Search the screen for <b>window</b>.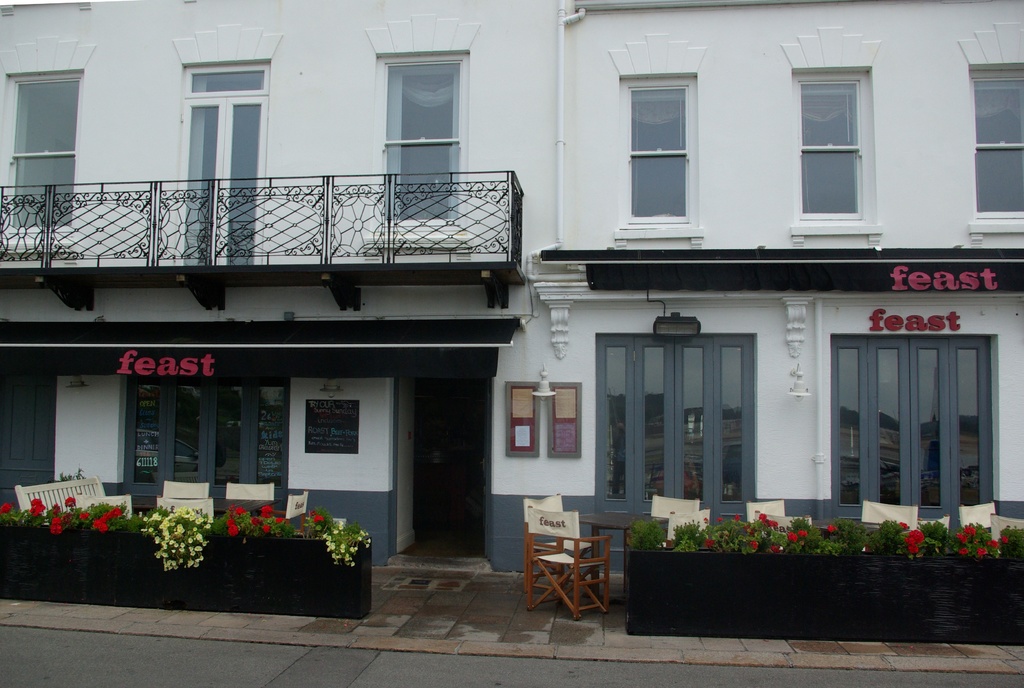
Found at region(385, 56, 461, 225).
